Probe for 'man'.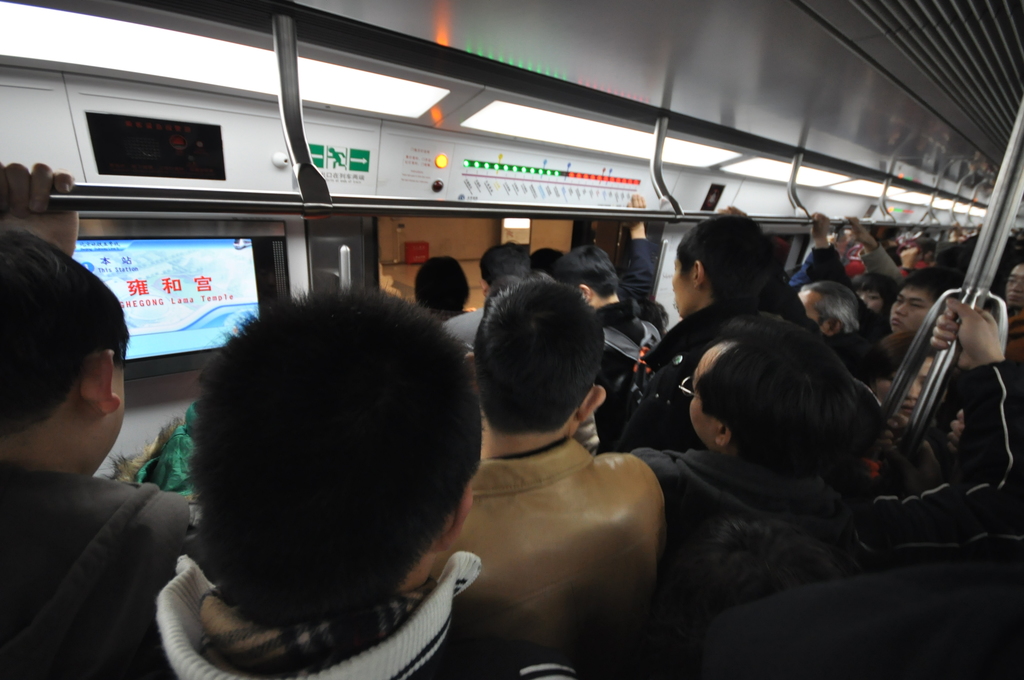
Probe result: bbox(0, 228, 202, 679).
